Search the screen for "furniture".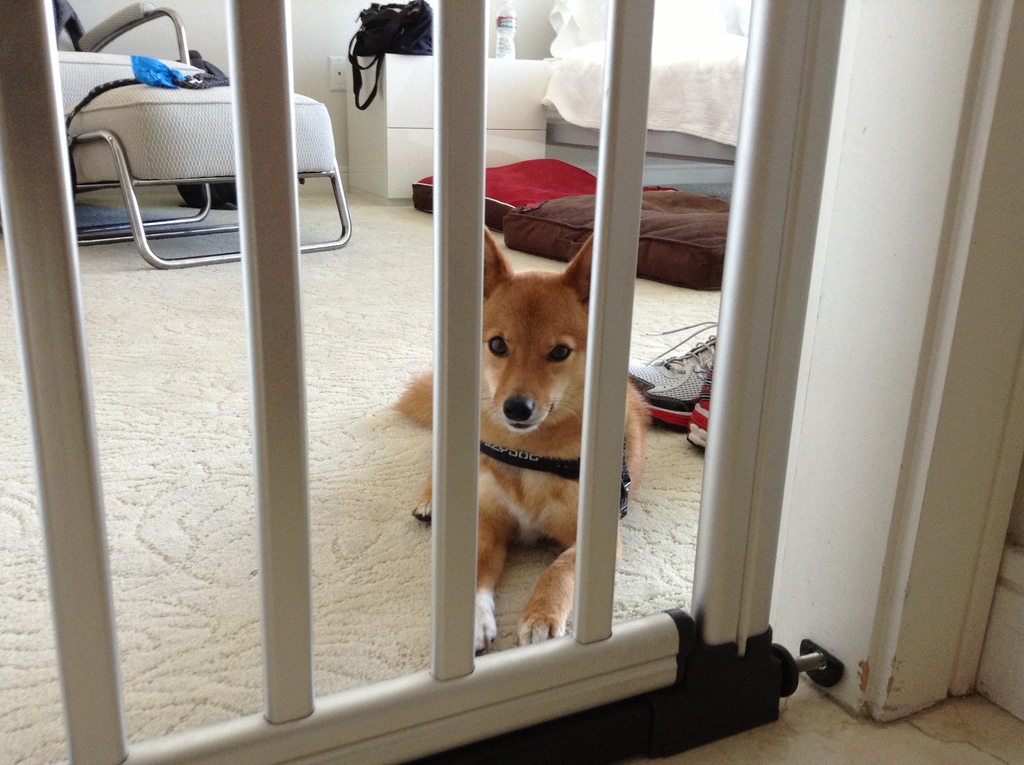
Found at pyautogui.locateOnScreen(358, 52, 549, 203).
